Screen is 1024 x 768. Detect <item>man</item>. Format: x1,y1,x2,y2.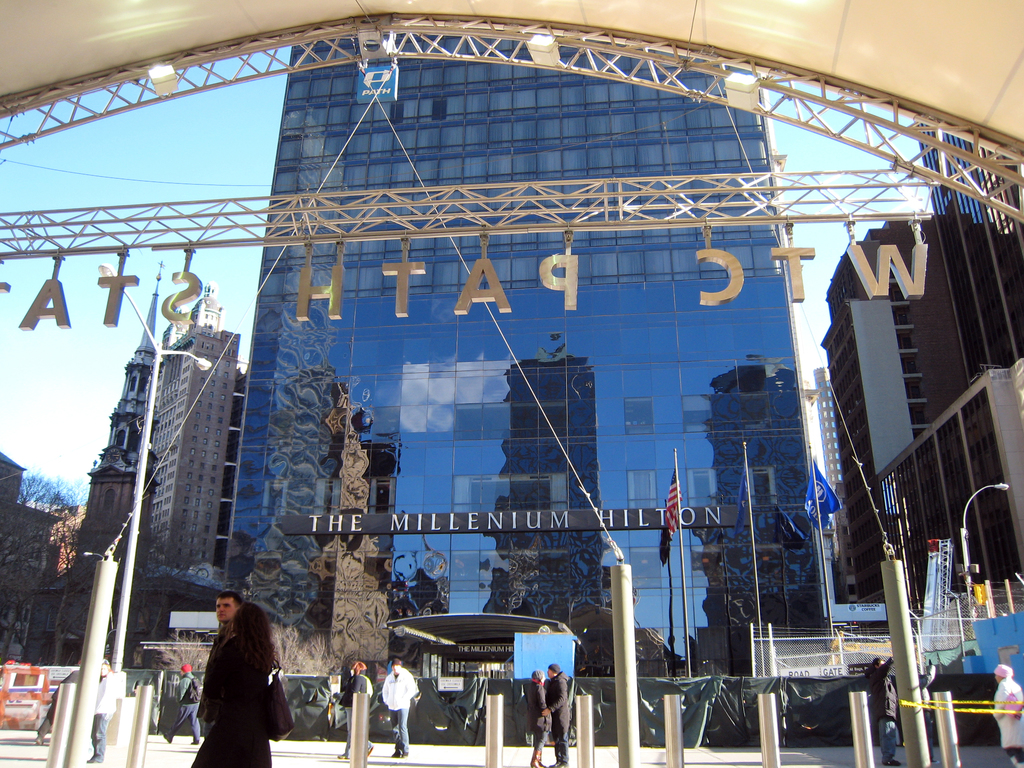
863,653,900,767.
